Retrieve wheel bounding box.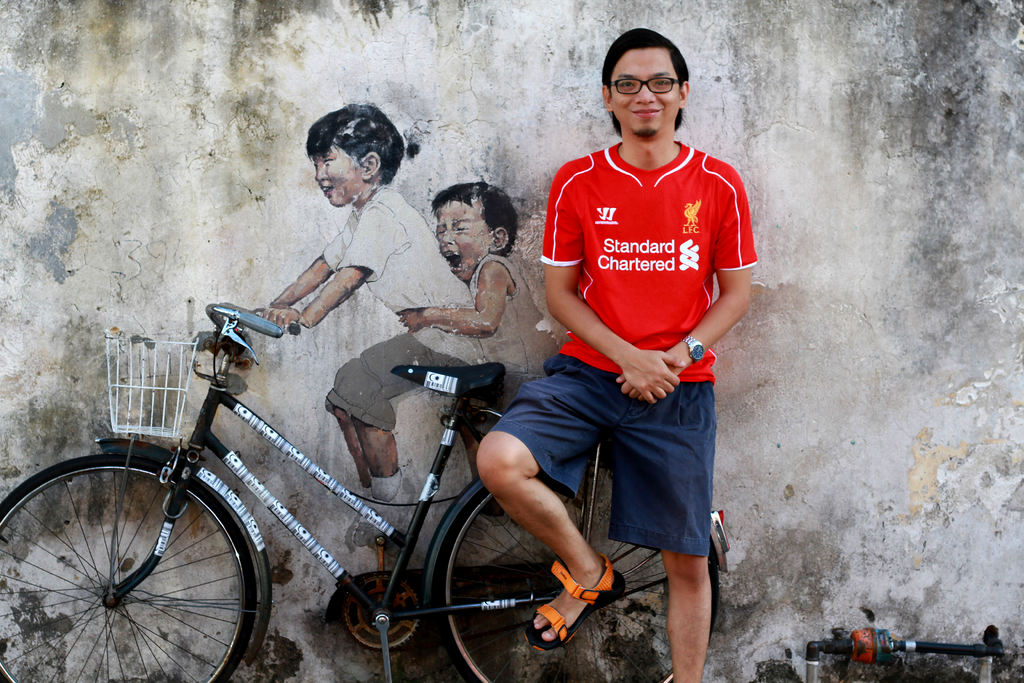
Bounding box: rect(31, 448, 268, 682).
